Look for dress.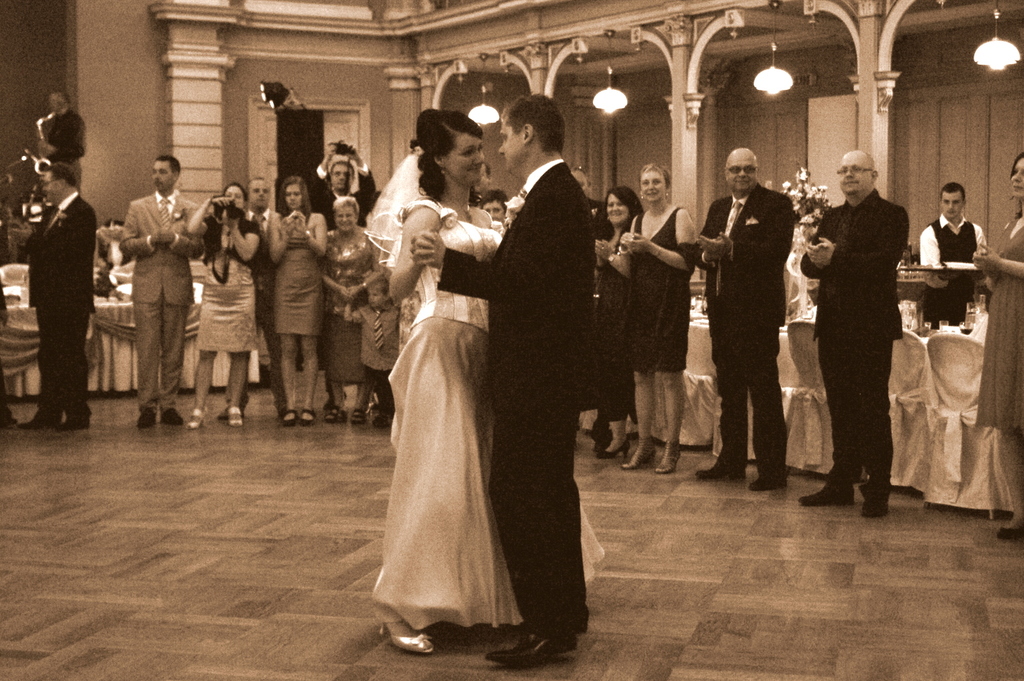
Found: crop(972, 215, 1023, 429).
